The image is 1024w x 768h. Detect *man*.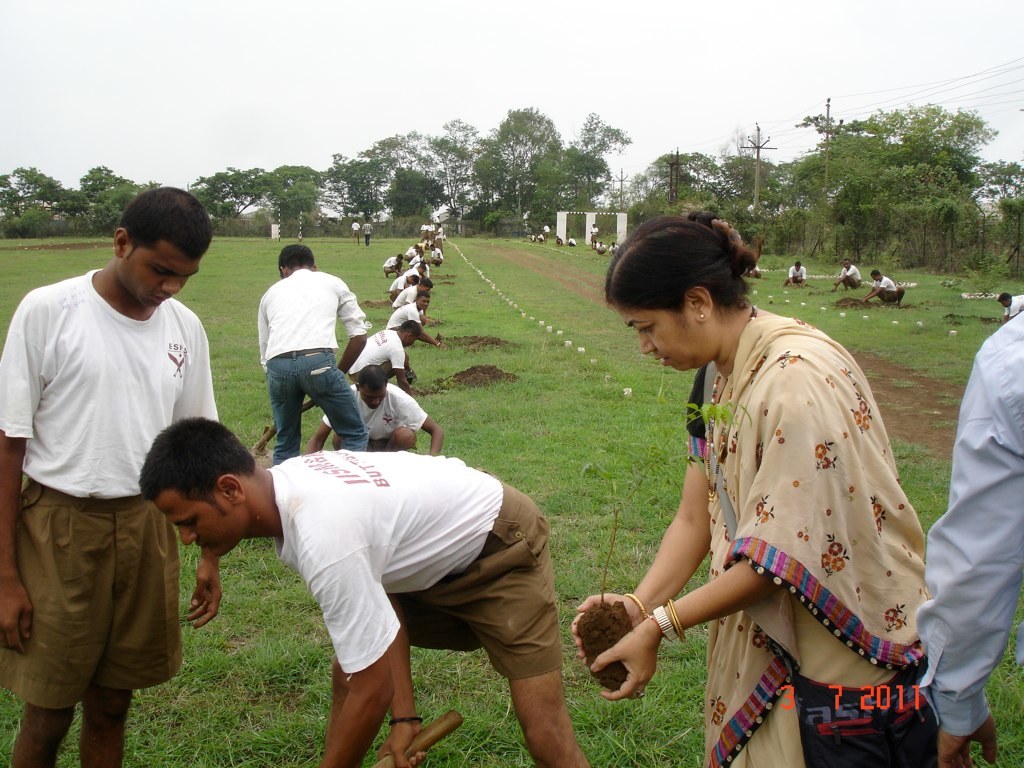
Detection: (413, 249, 435, 269).
